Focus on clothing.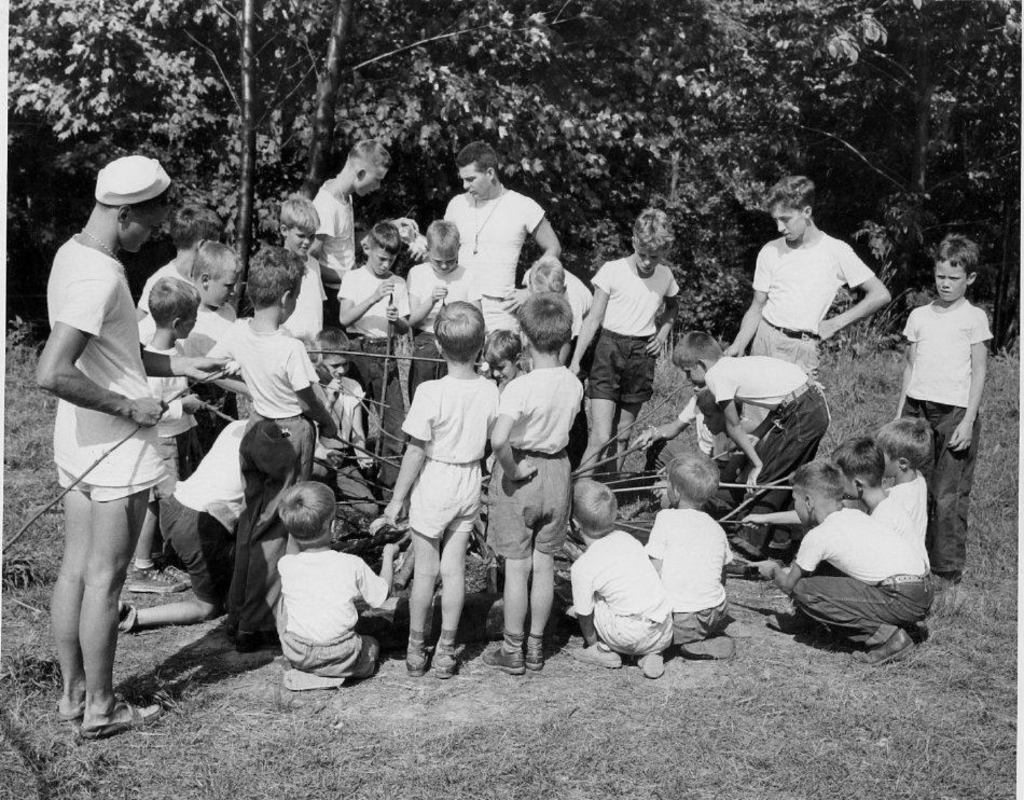
Focused at crop(584, 257, 683, 405).
